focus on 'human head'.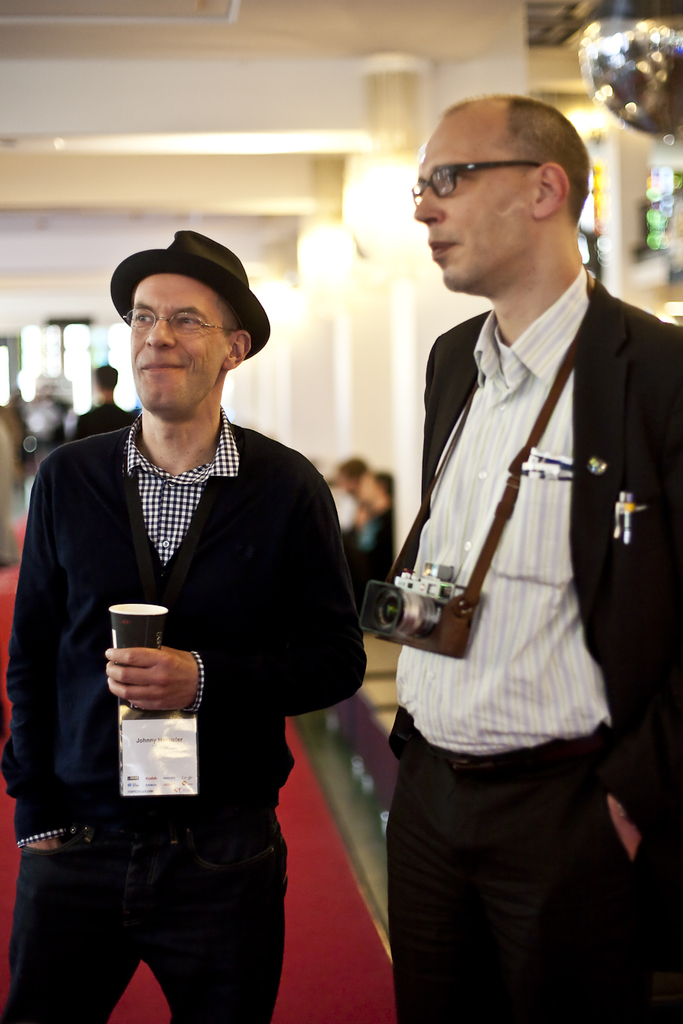
Focused at pyautogui.locateOnScreen(374, 475, 402, 512).
